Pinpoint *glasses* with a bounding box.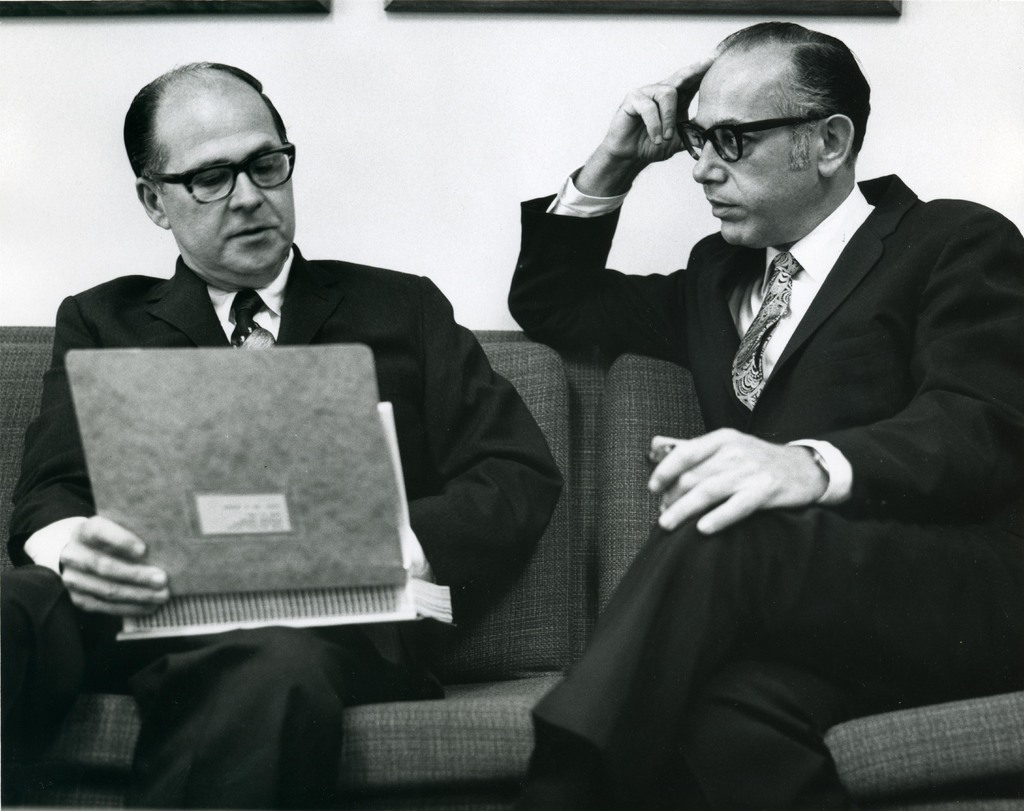
box(668, 106, 833, 170).
